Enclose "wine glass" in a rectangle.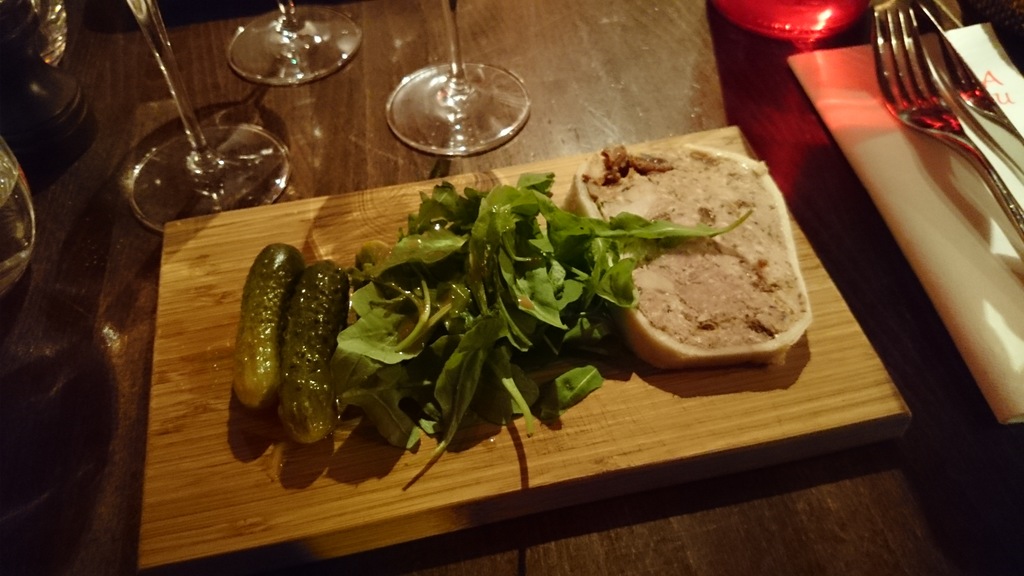
box=[226, 0, 365, 88].
